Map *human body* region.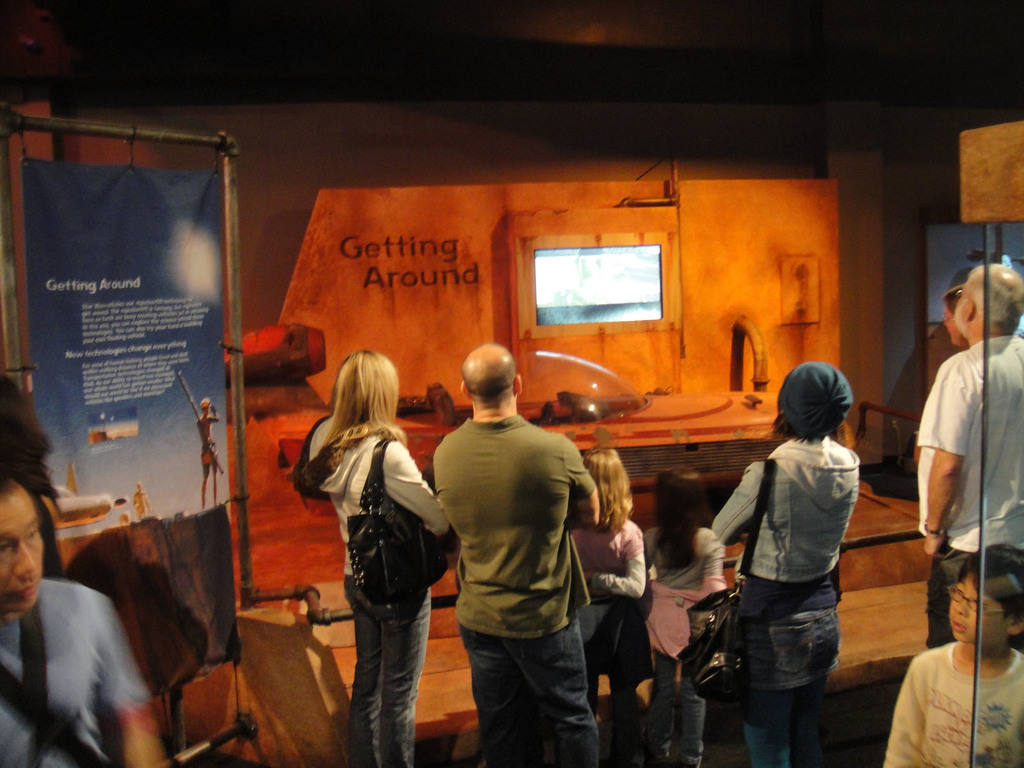
Mapped to [left=297, top=349, right=457, bottom=767].
